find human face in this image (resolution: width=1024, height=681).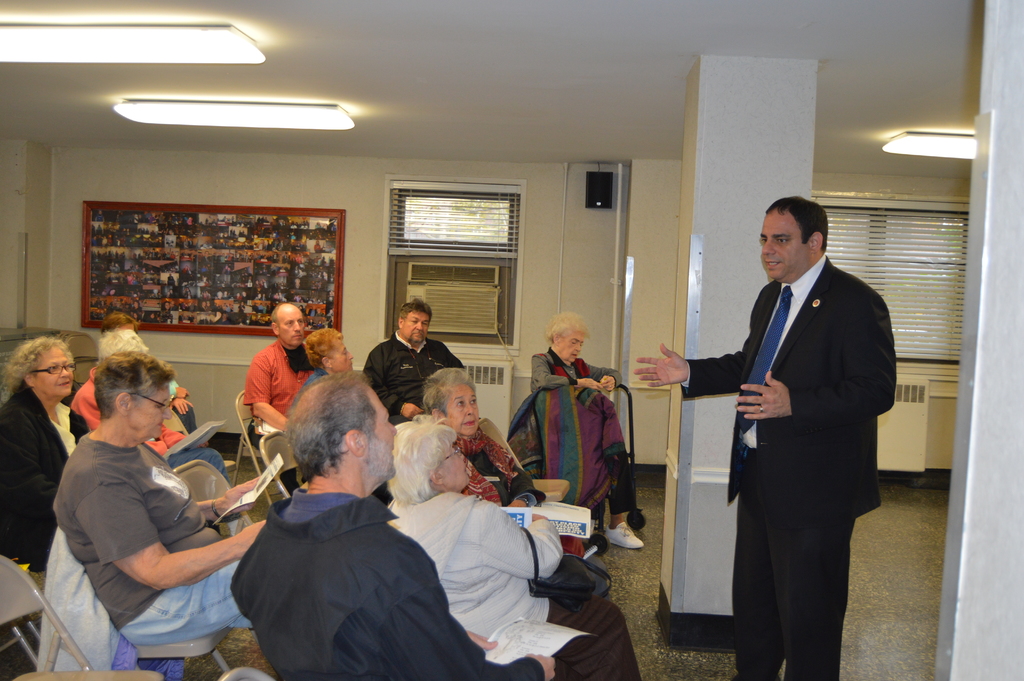
<box>134,389,173,441</box>.
